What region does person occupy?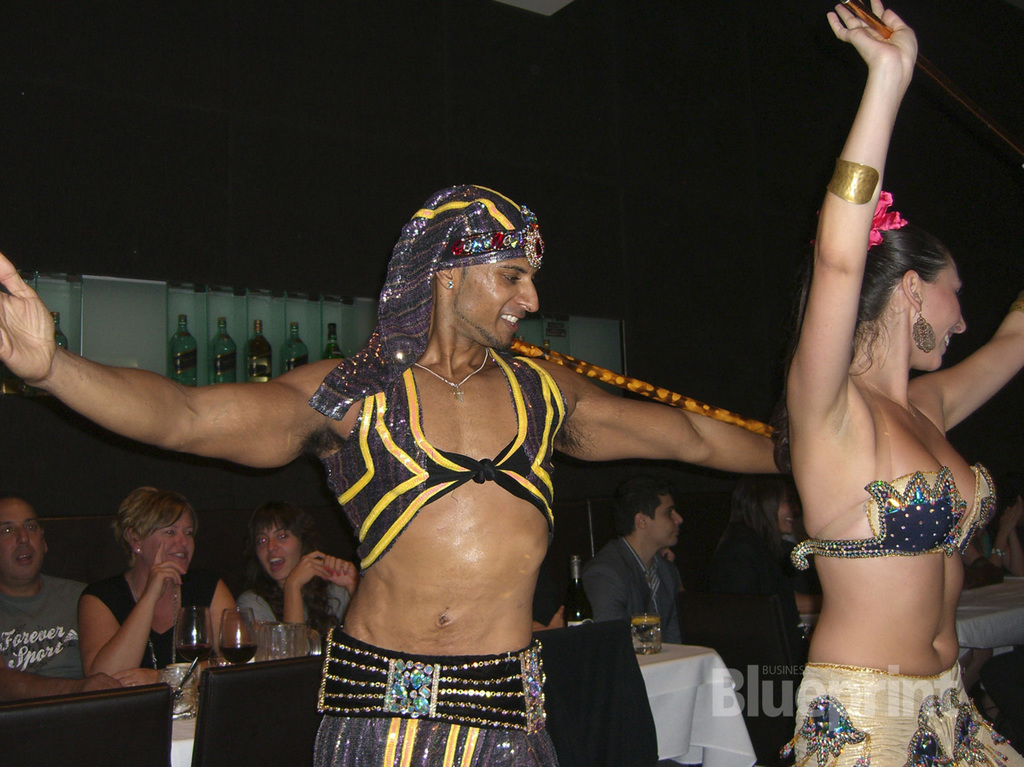
[781,0,1023,766].
